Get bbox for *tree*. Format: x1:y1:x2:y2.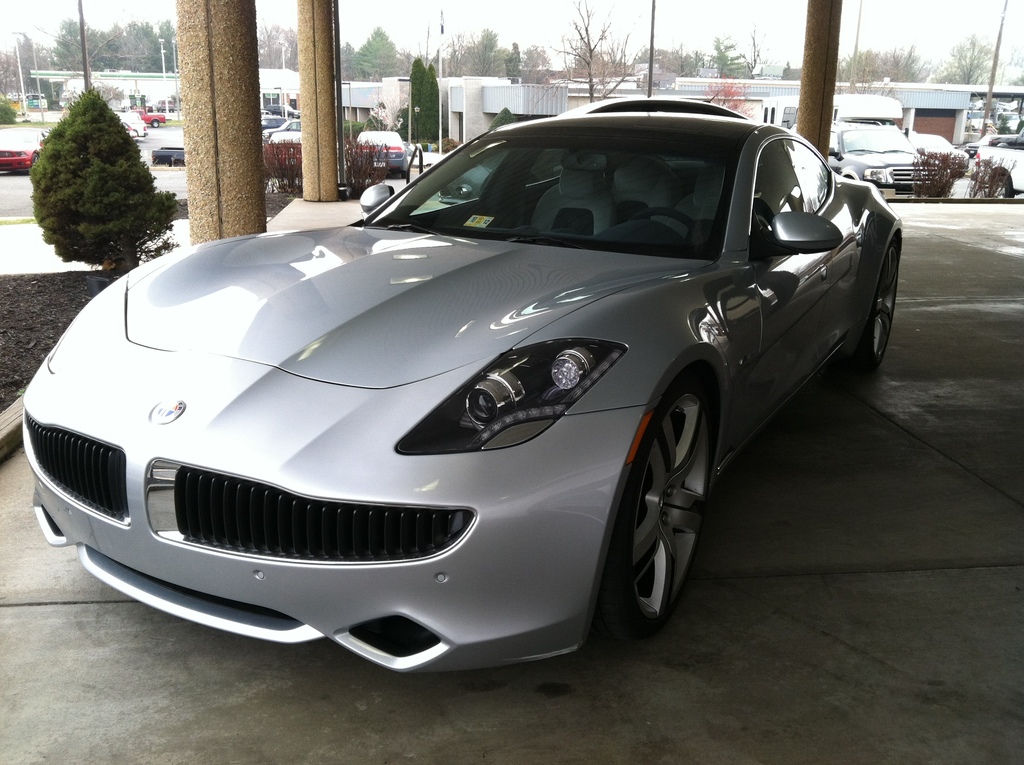
42:19:183:74.
